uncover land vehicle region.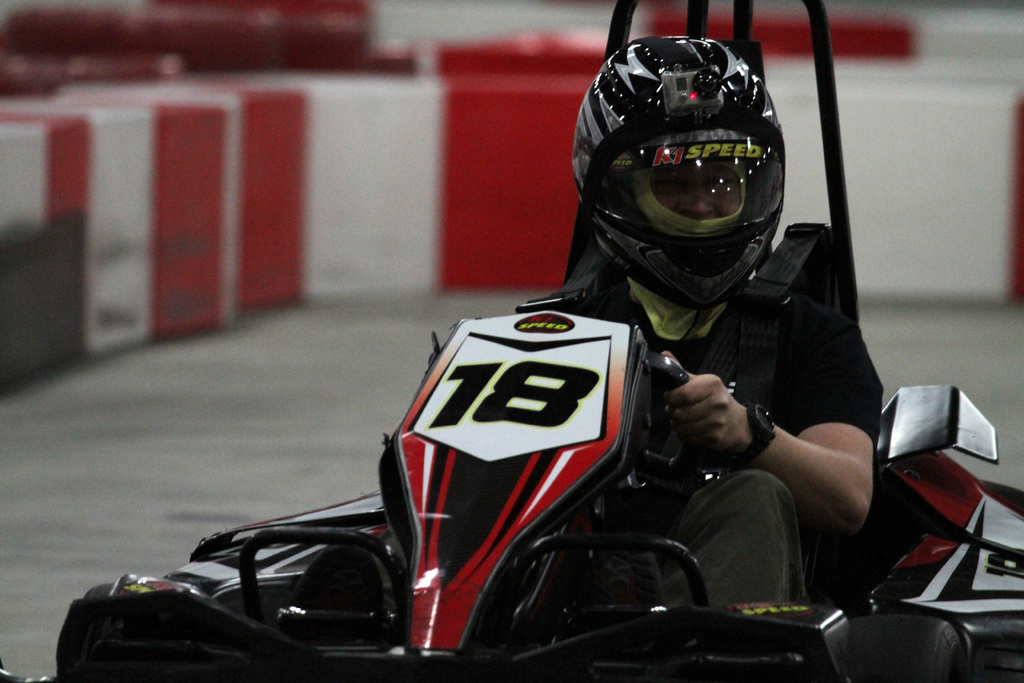
Uncovered: bbox=(49, 0, 1023, 682).
